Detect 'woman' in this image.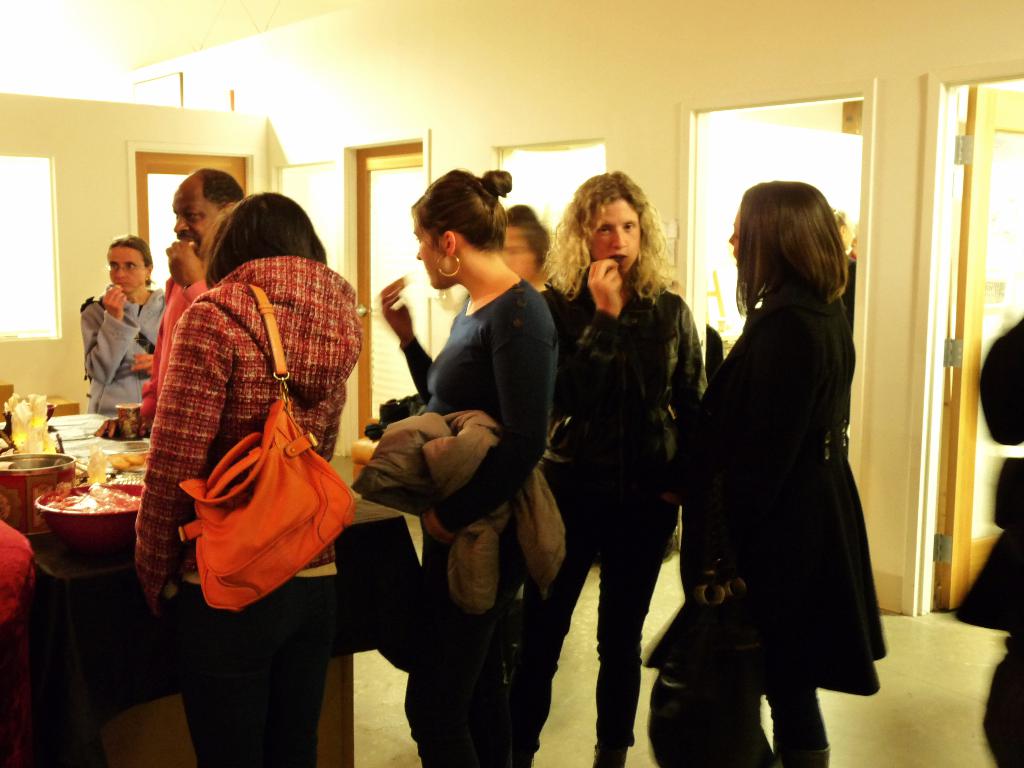
Detection: l=521, t=164, r=705, b=767.
